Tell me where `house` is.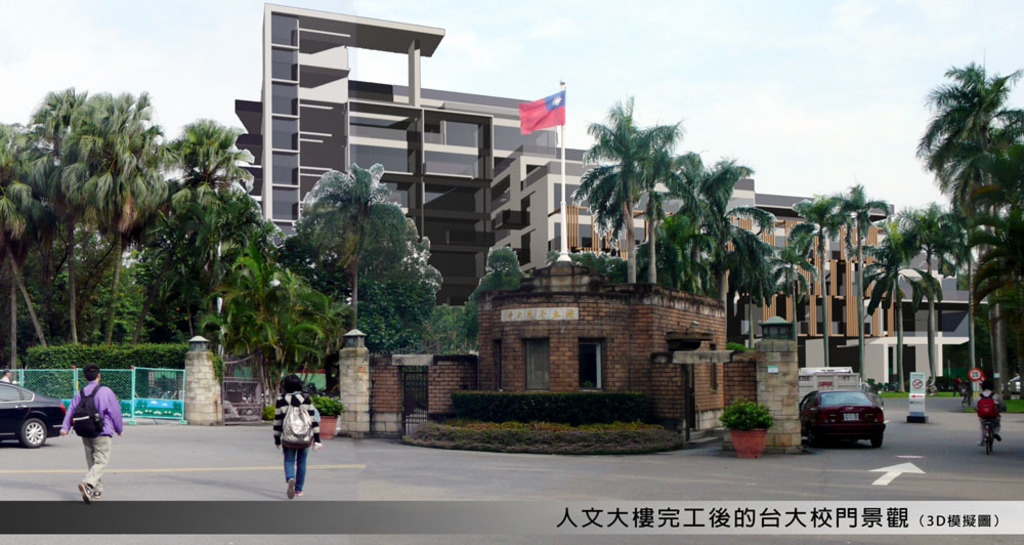
`house` is at pyautogui.locateOnScreen(706, 178, 760, 240).
